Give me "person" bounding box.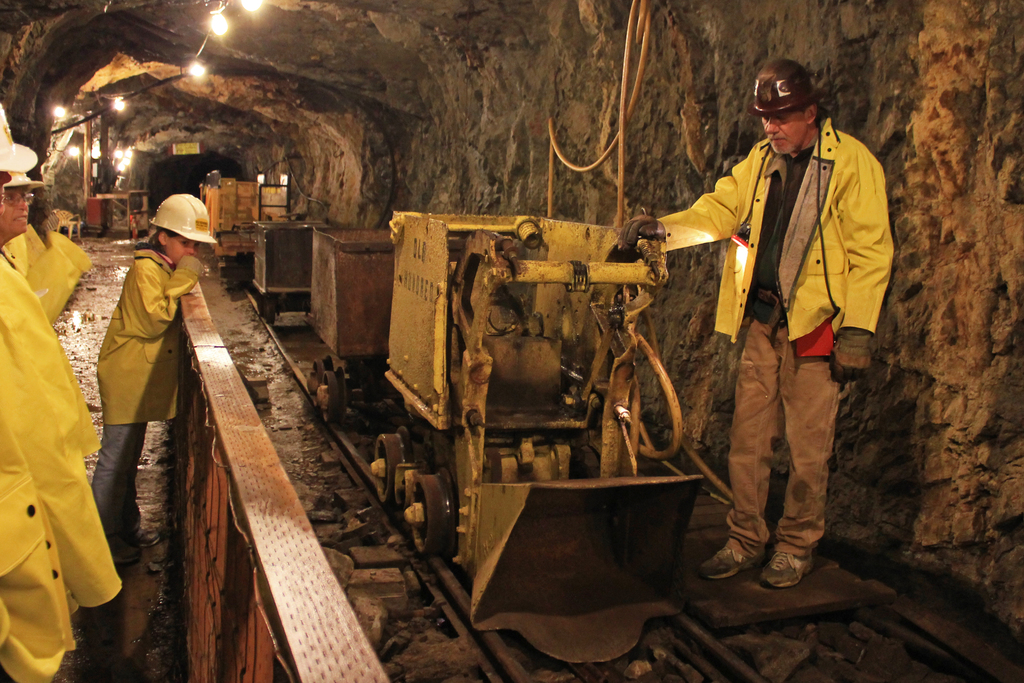
{"x1": 674, "y1": 61, "x2": 897, "y2": 620}.
